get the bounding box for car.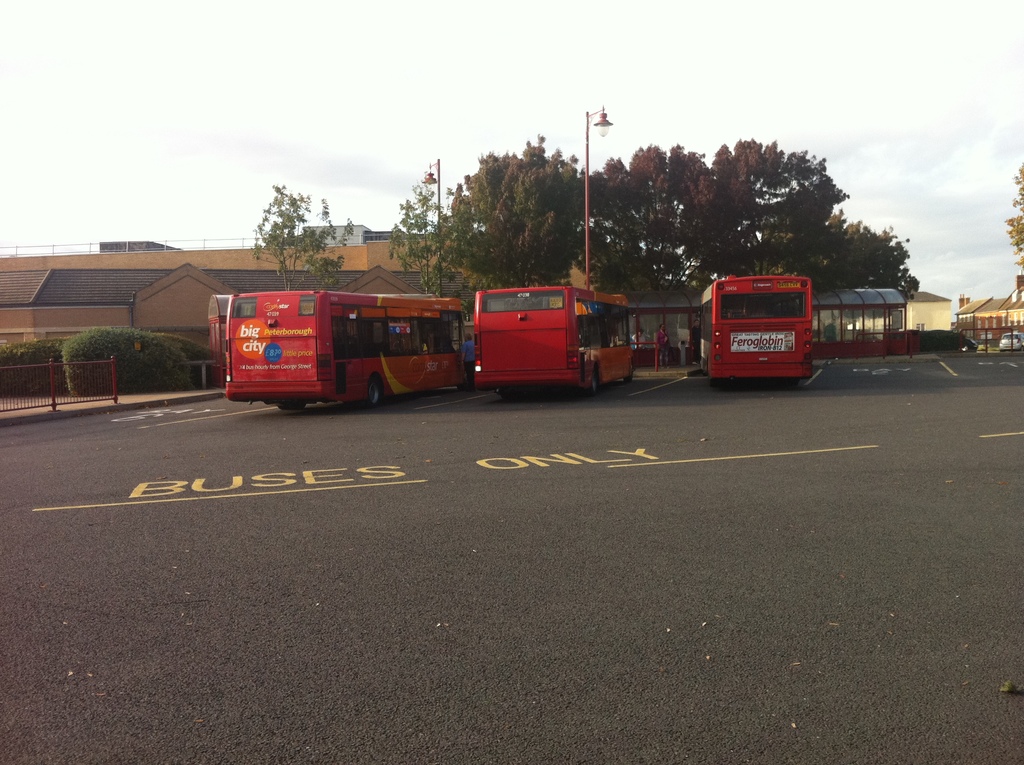
x1=996, y1=330, x2=1023, y2=351.
